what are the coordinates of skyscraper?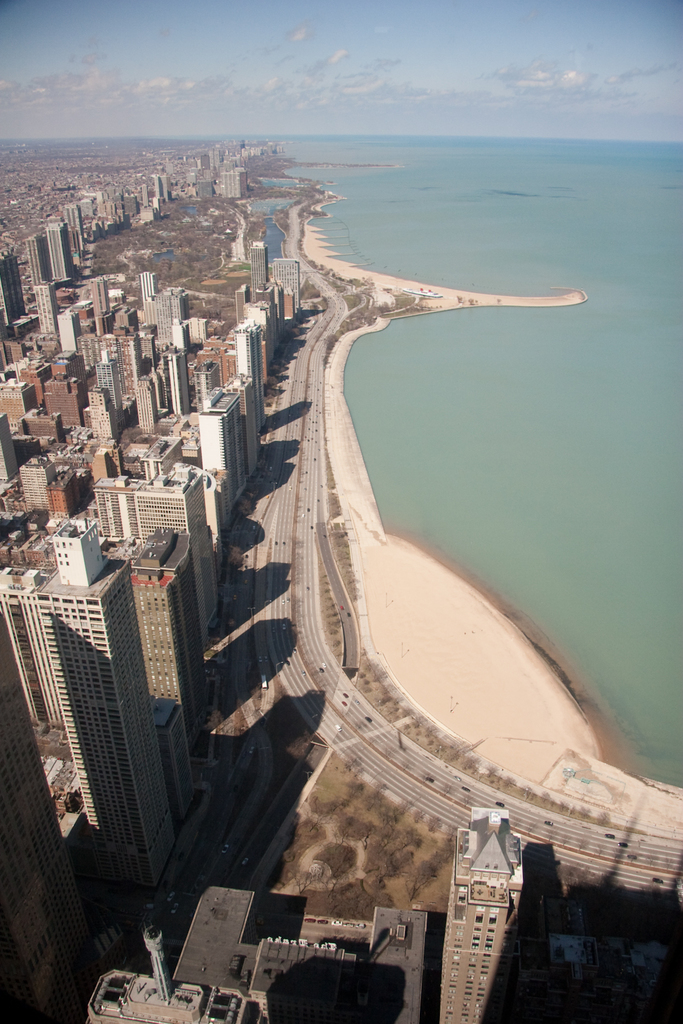
x1=95, y1=456, x2=207, y2=668.
